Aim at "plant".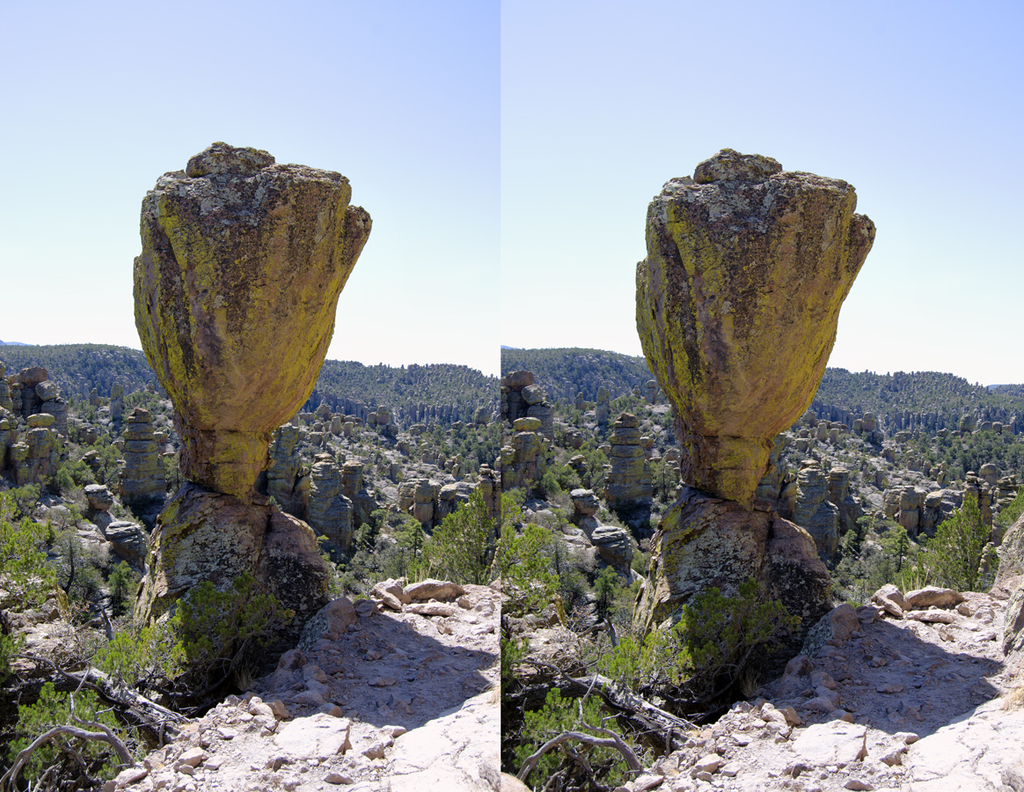
Aimed at box=[347, 484, 488, 582].
